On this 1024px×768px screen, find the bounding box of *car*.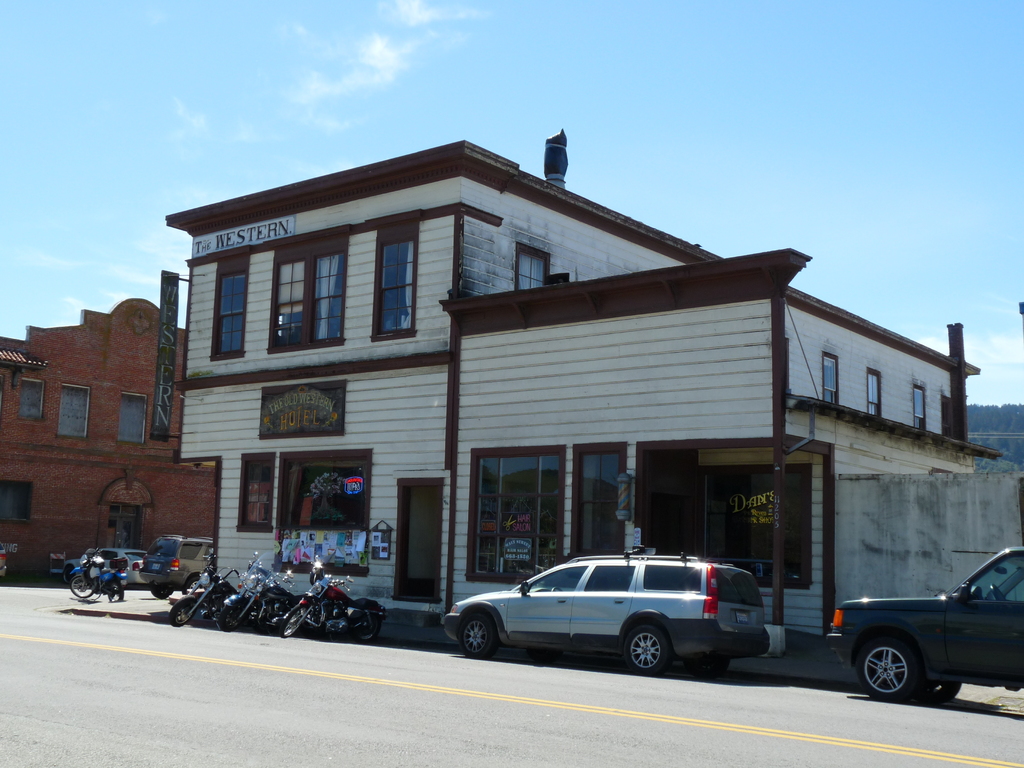
Bounding box: select_region(822, 549, 1023, 703).
